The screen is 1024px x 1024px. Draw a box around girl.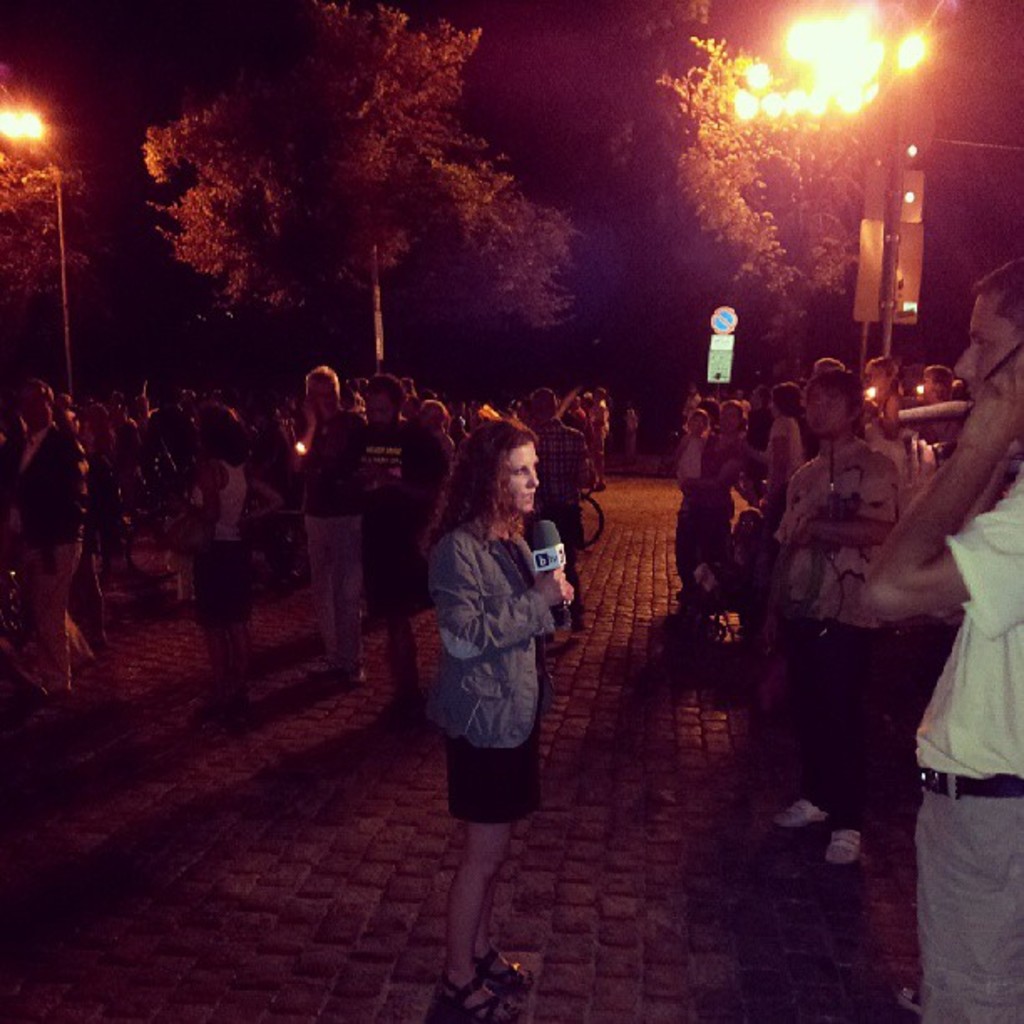
676,405,703,479.
